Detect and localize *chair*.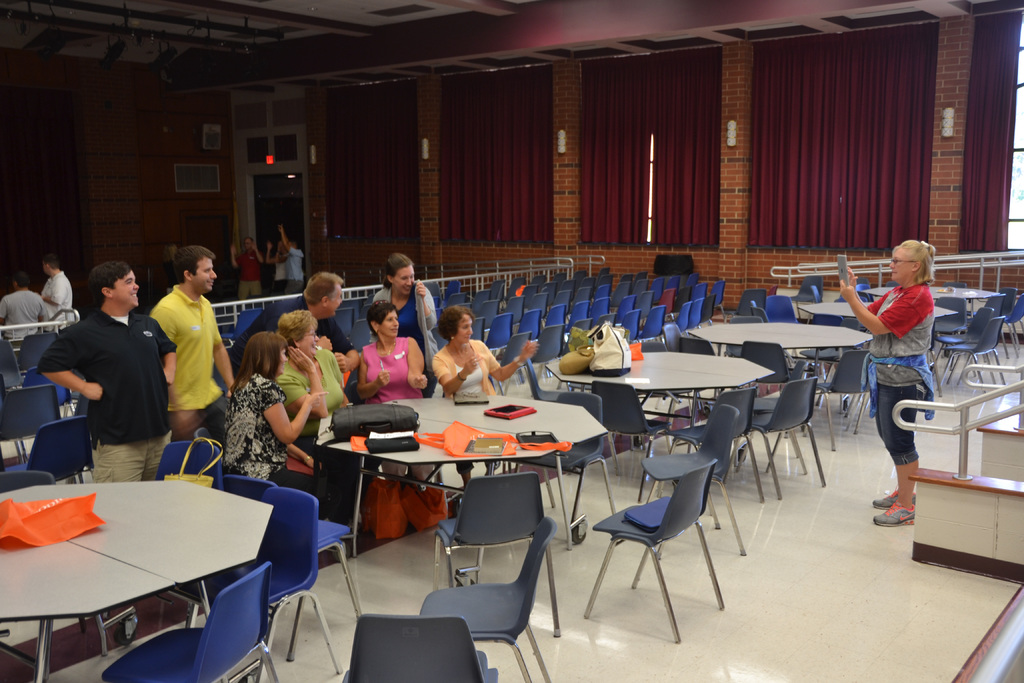
Localized at 106,561,276,682.
